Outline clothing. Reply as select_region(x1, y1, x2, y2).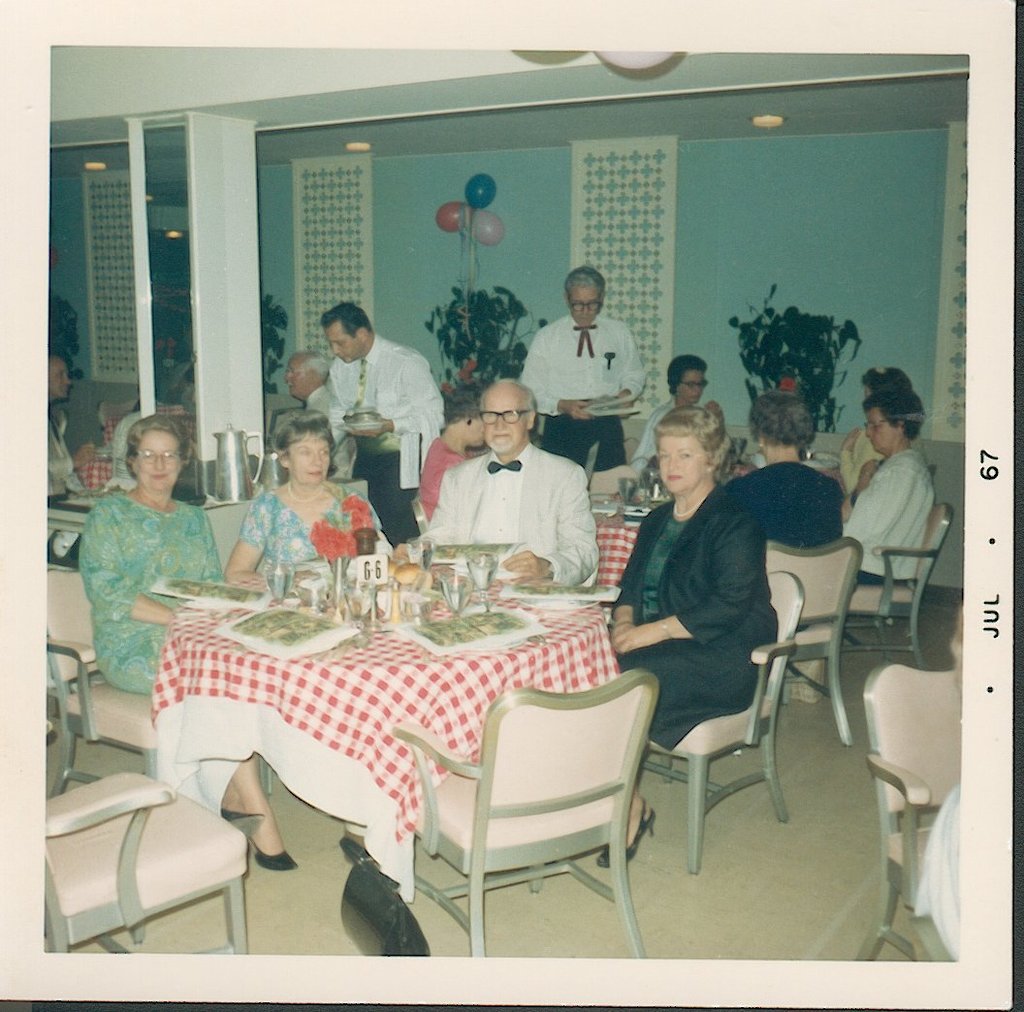
select_region(317, 340, 445, 526).
